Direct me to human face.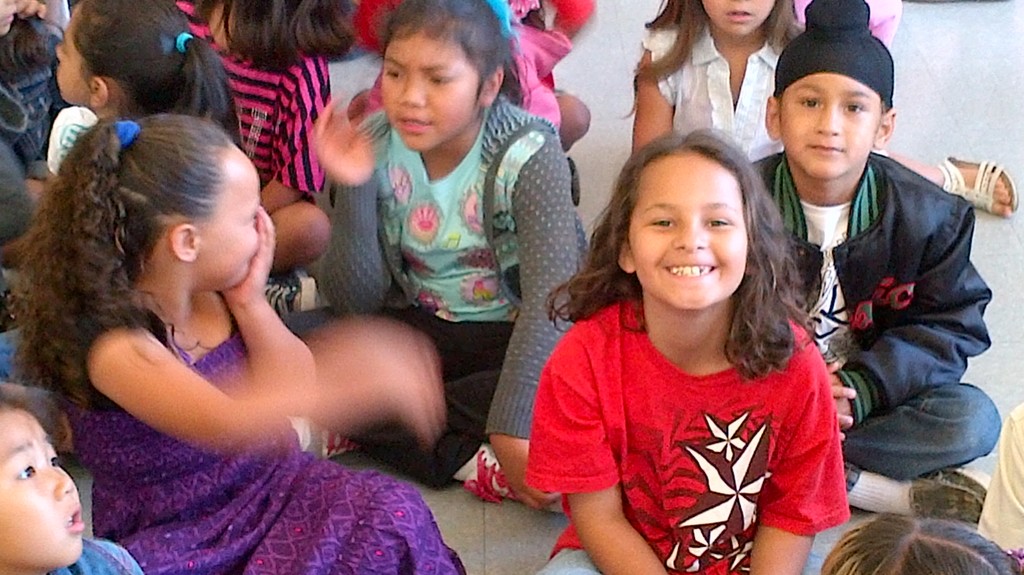
Direction: 0/404/85/567.
